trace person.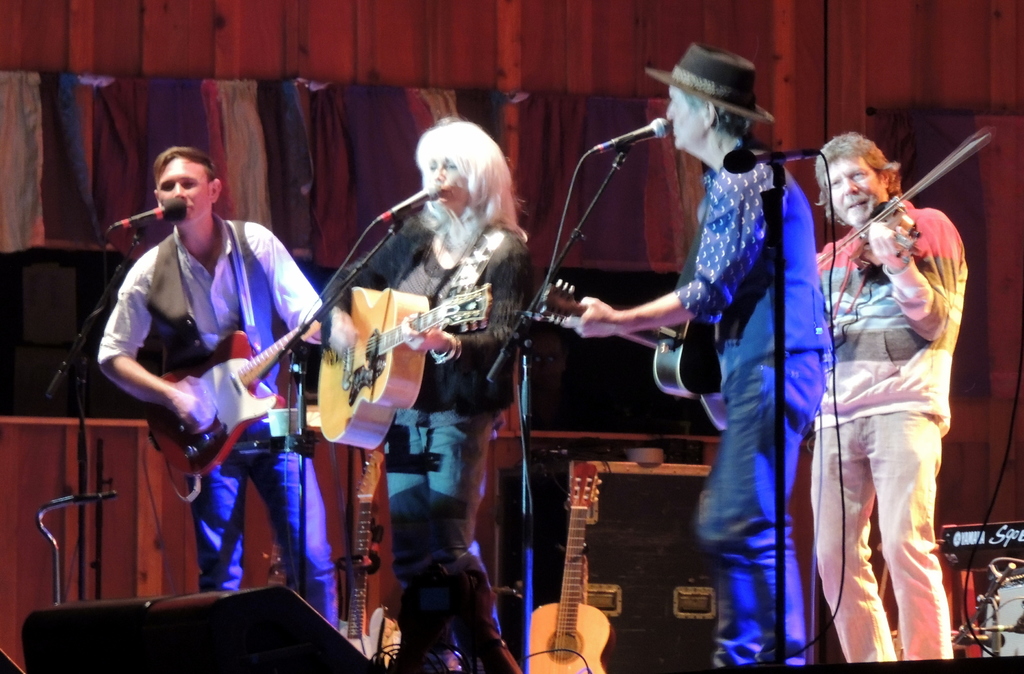
Traced to x1=559 y1=42 x2=833 y2=673.
